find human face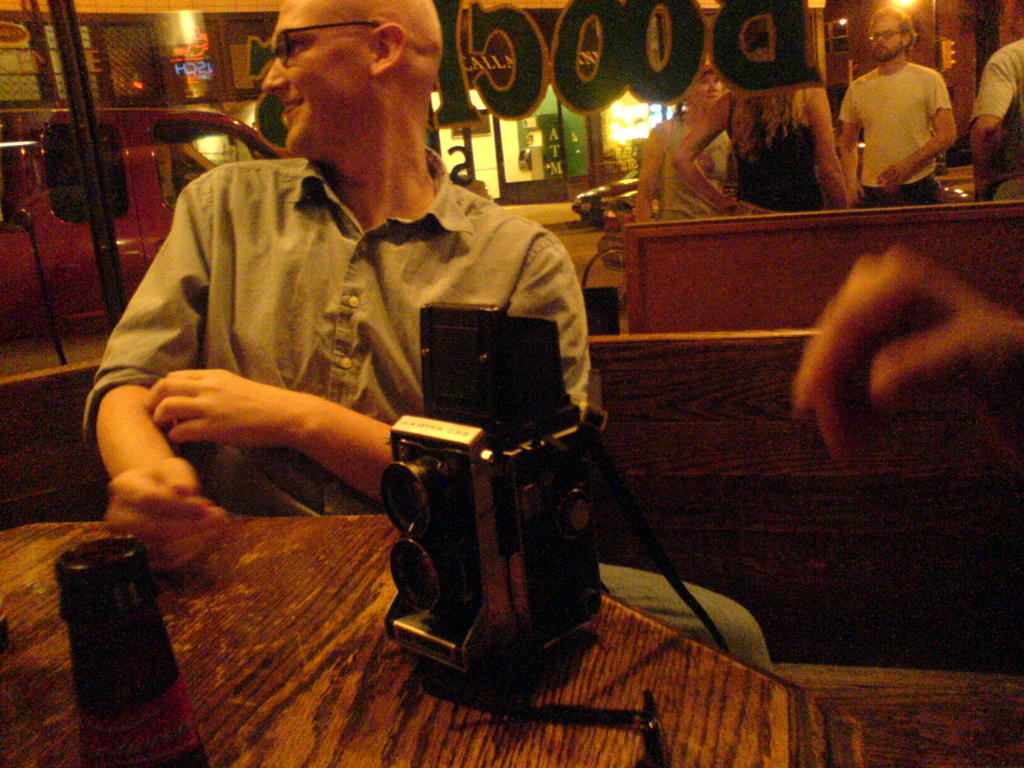
bbox=(695, 76, 722, 108)
